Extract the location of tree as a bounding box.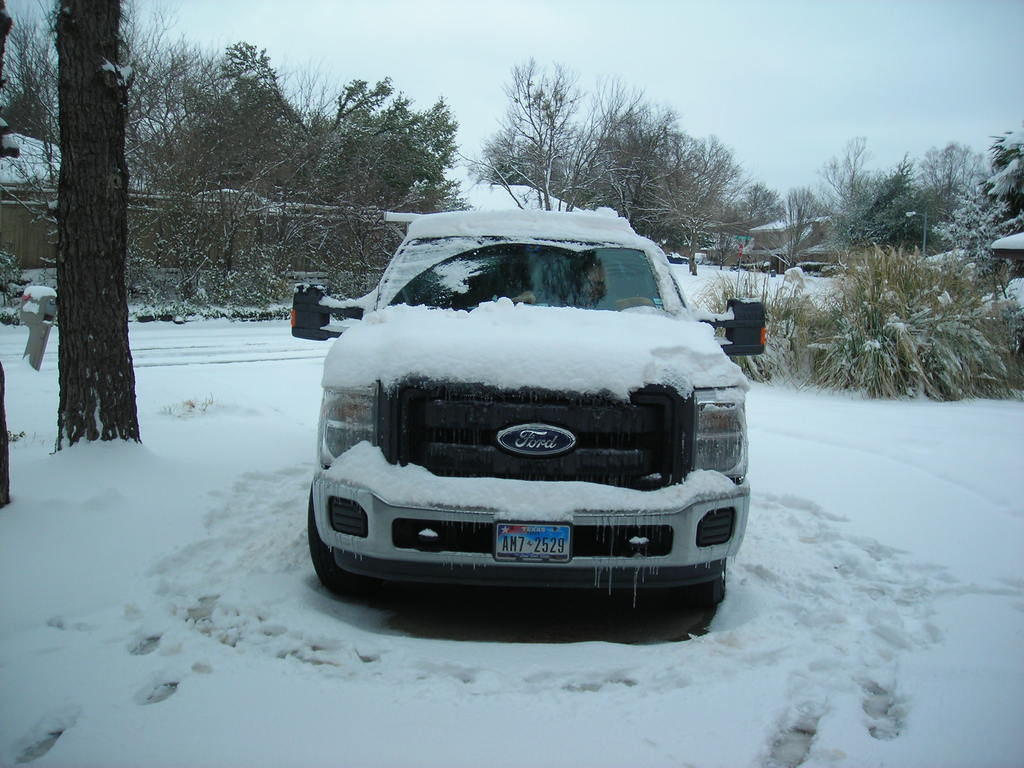
box(0, 0, 20, 509).
